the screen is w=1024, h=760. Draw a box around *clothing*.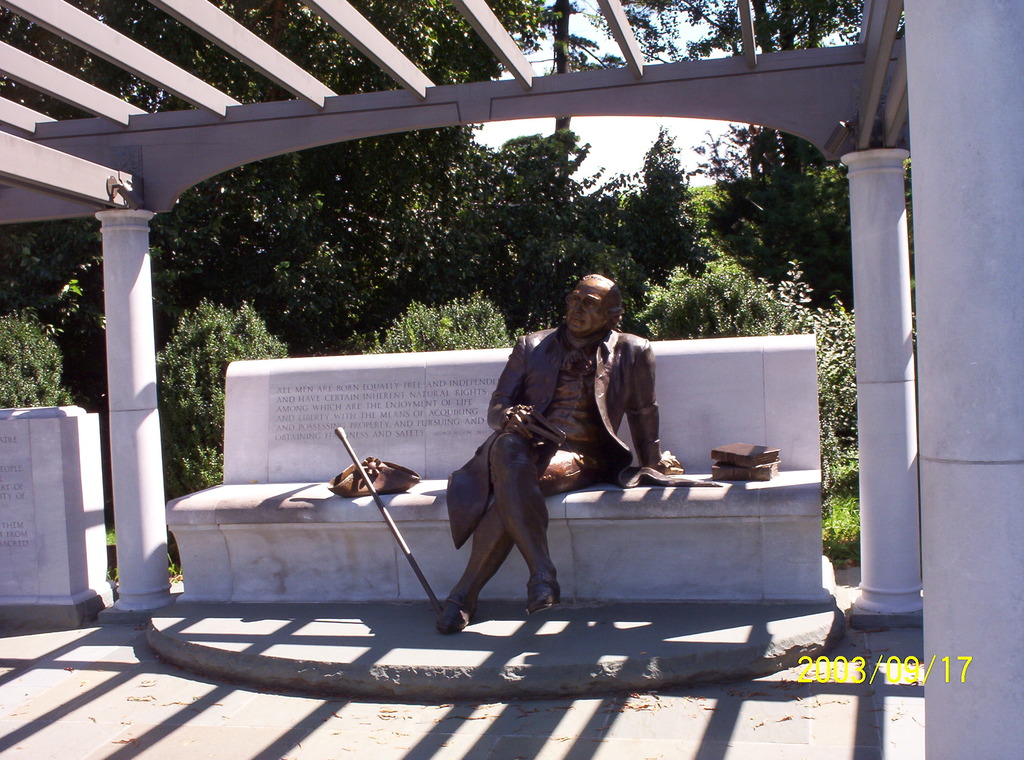
(left=479, top=284, right=675, bottom=522).
